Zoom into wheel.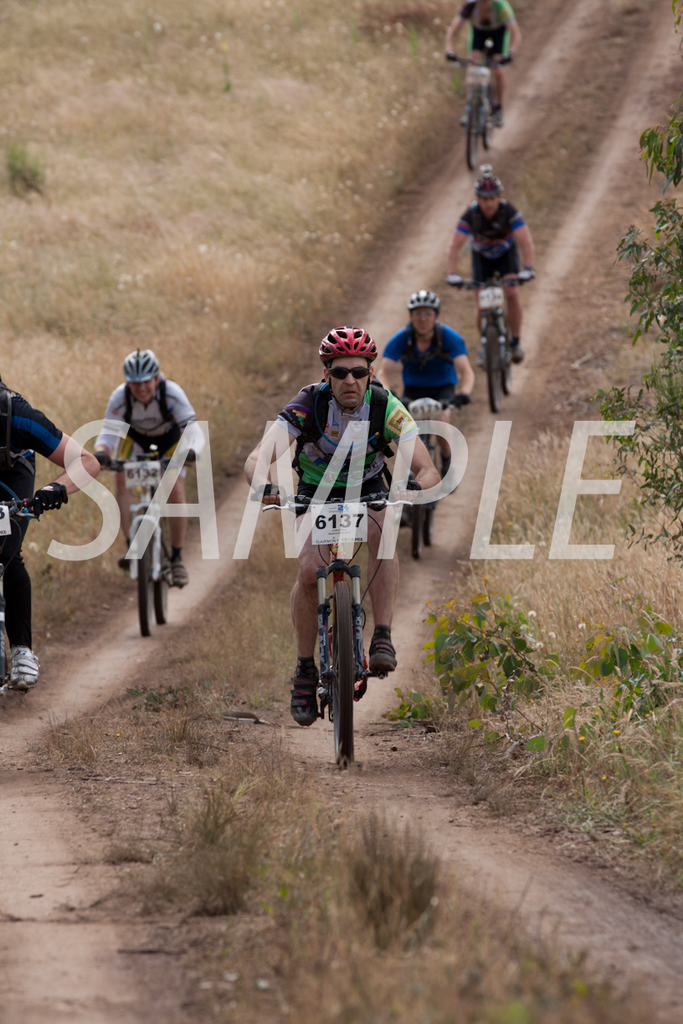
Zoom target: 325:589:352:774.
